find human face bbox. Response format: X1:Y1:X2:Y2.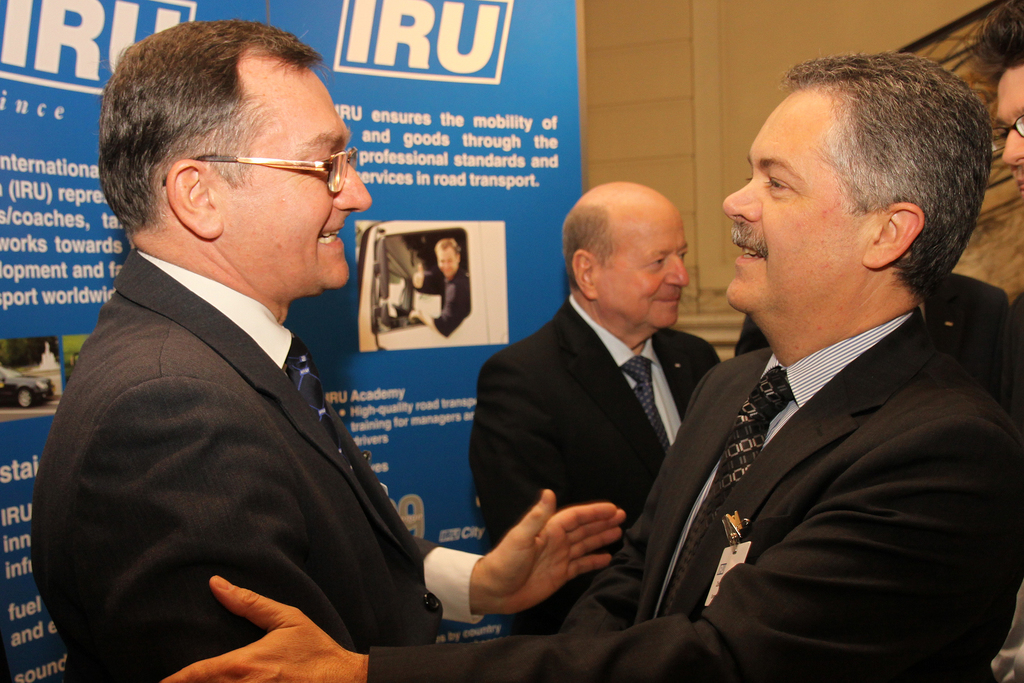
998:56:1023:194.
